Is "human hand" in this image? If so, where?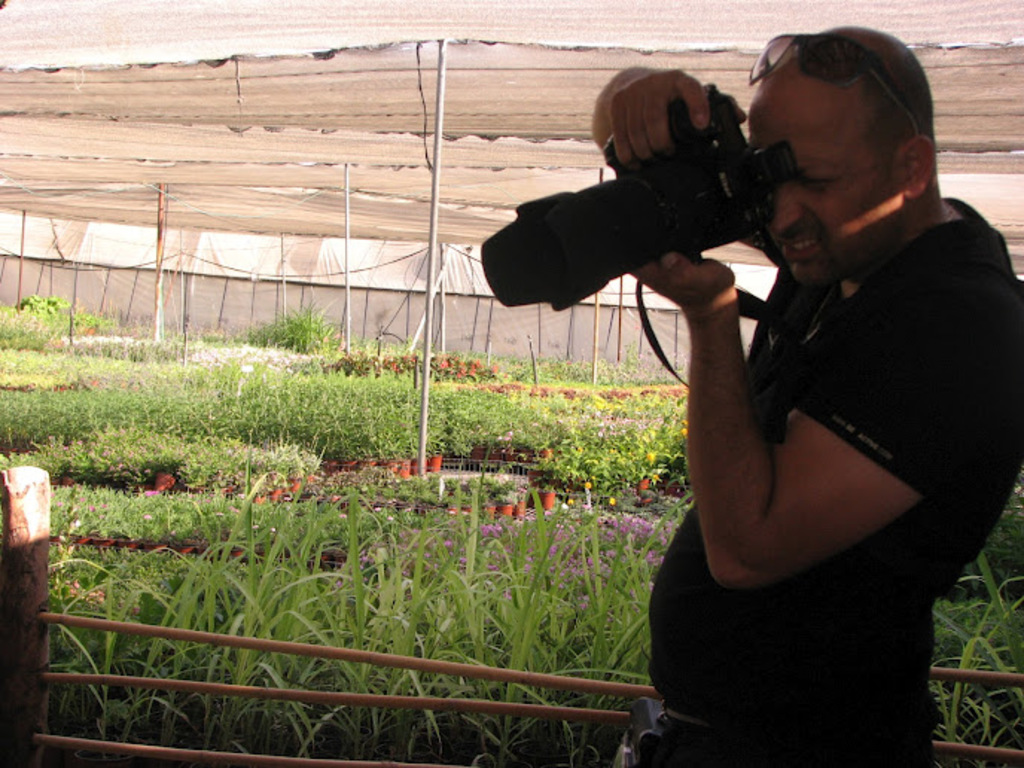
Yes, at {"left": 627, "top": 252, "right": 735, "bottom": 313}.
